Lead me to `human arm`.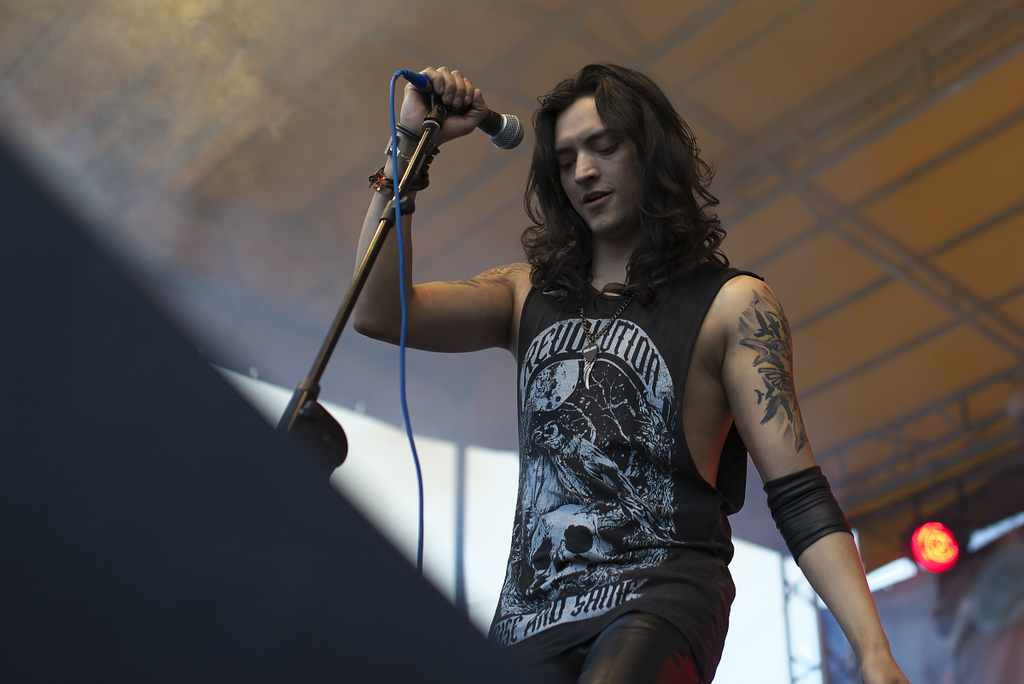
Lead to x1=706 y1=253 x2=895 y2=659.
